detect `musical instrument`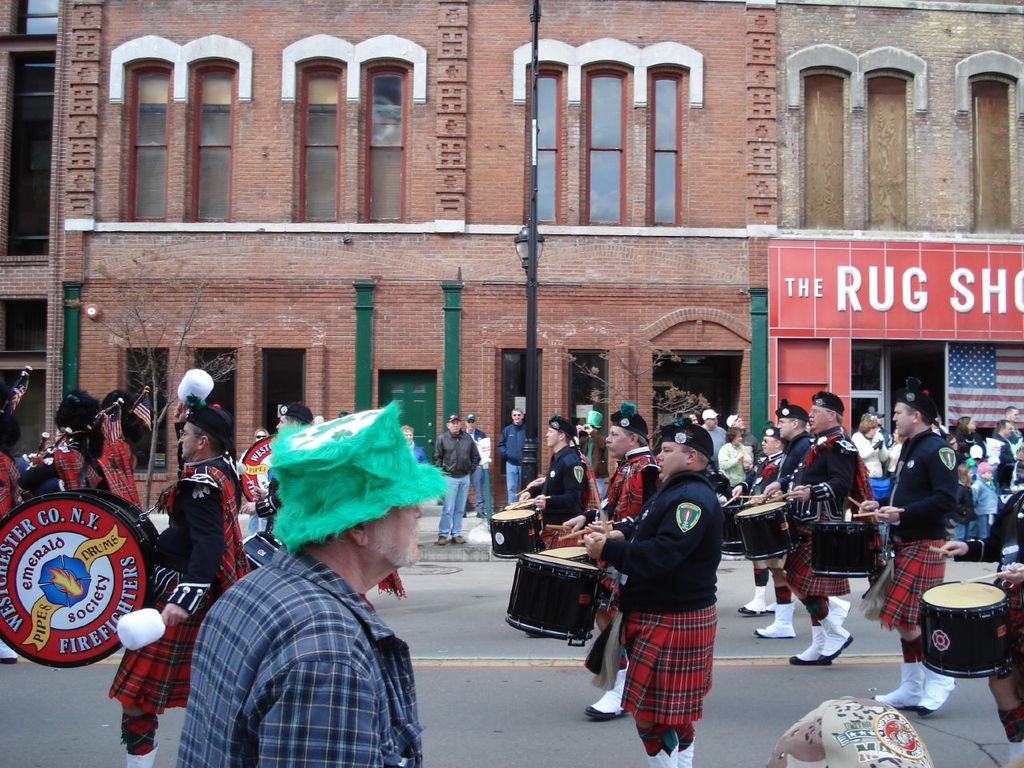
853,503,899,517
